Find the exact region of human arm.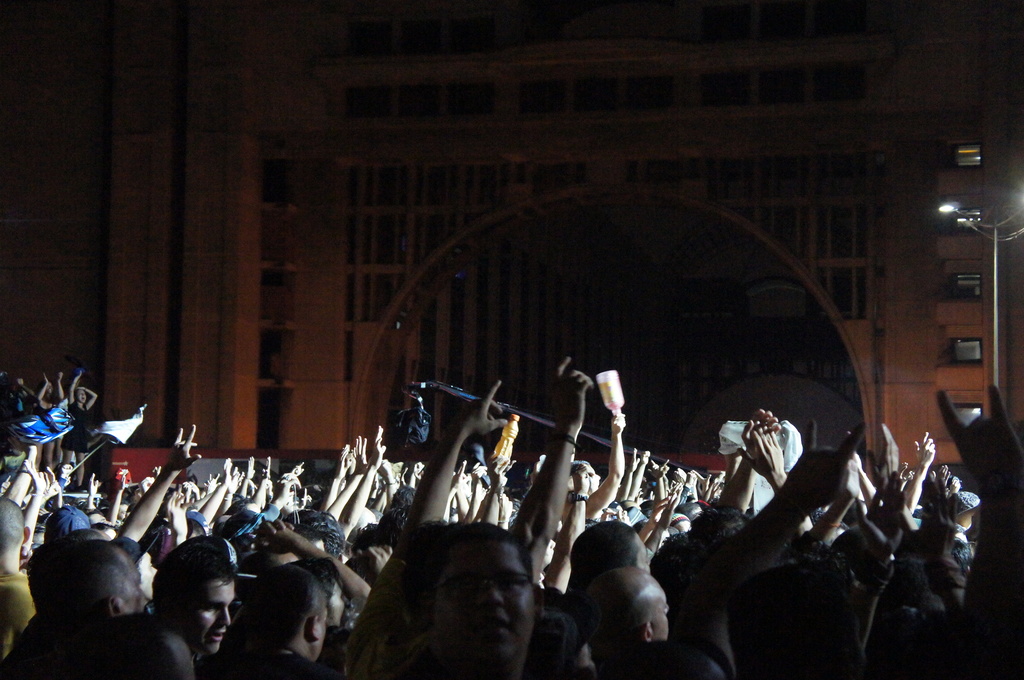
Exact region: bbox=[234, 455, 257, 502].
